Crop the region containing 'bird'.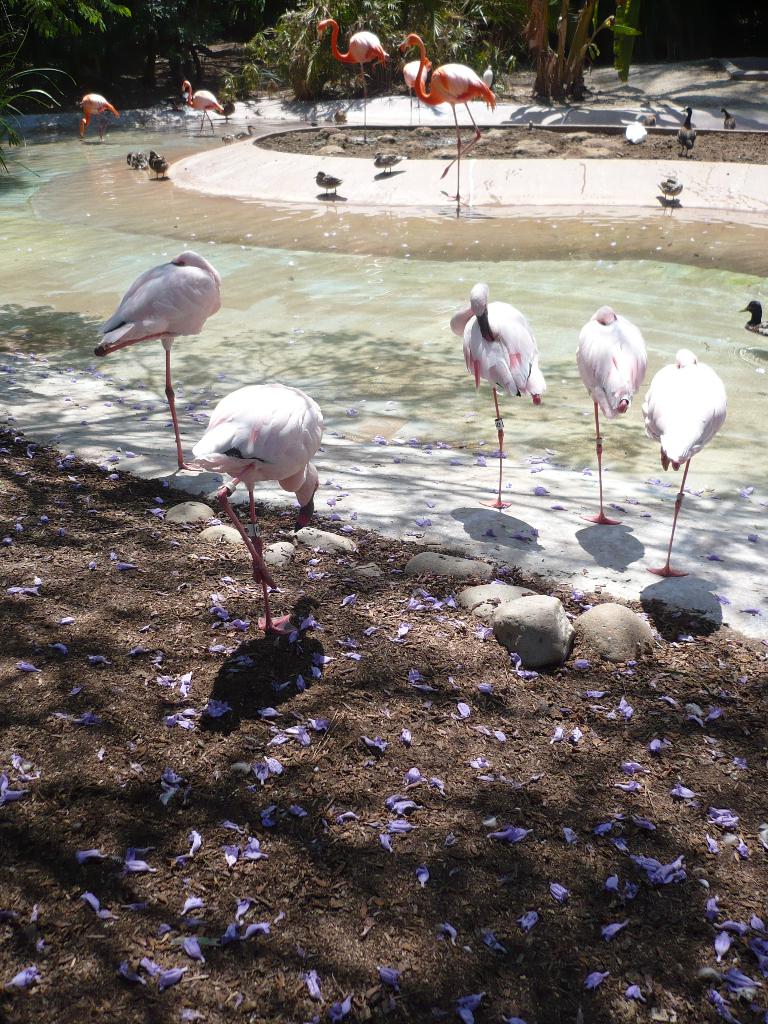
Crop region: {"x1": 676, "y1": 107, "x2": 697, "y2": 158}.
